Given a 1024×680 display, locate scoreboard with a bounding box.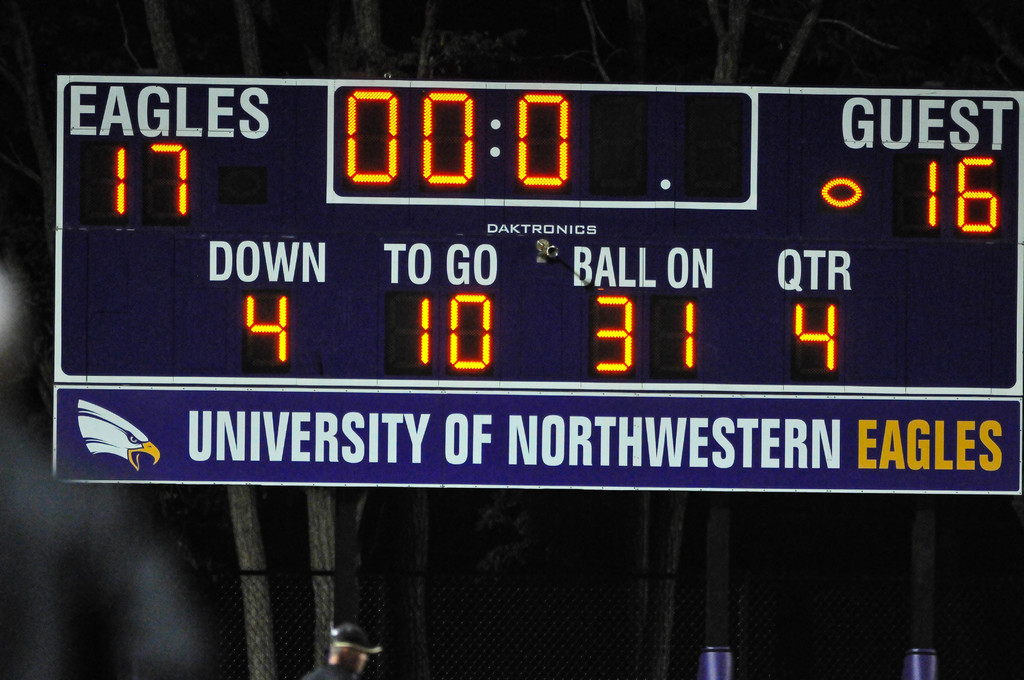
Located: BBox(52, 74, 1023, 494).
